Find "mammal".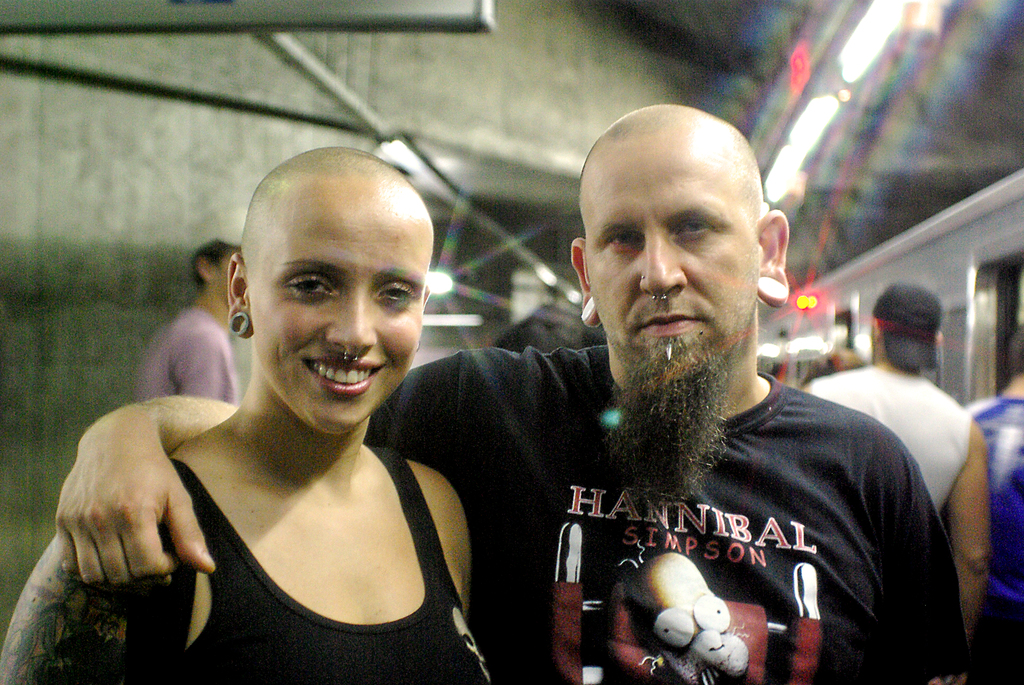
box=[963, 320, 1023, 684].
